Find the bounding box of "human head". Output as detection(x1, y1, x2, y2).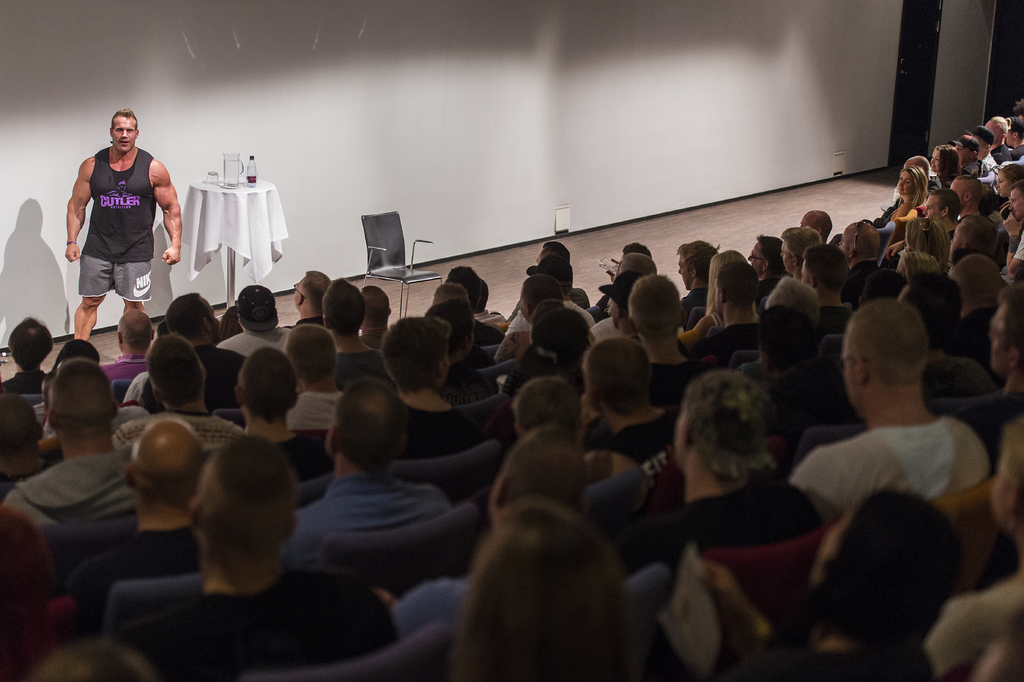
detection(319, 279, 367, 334).
